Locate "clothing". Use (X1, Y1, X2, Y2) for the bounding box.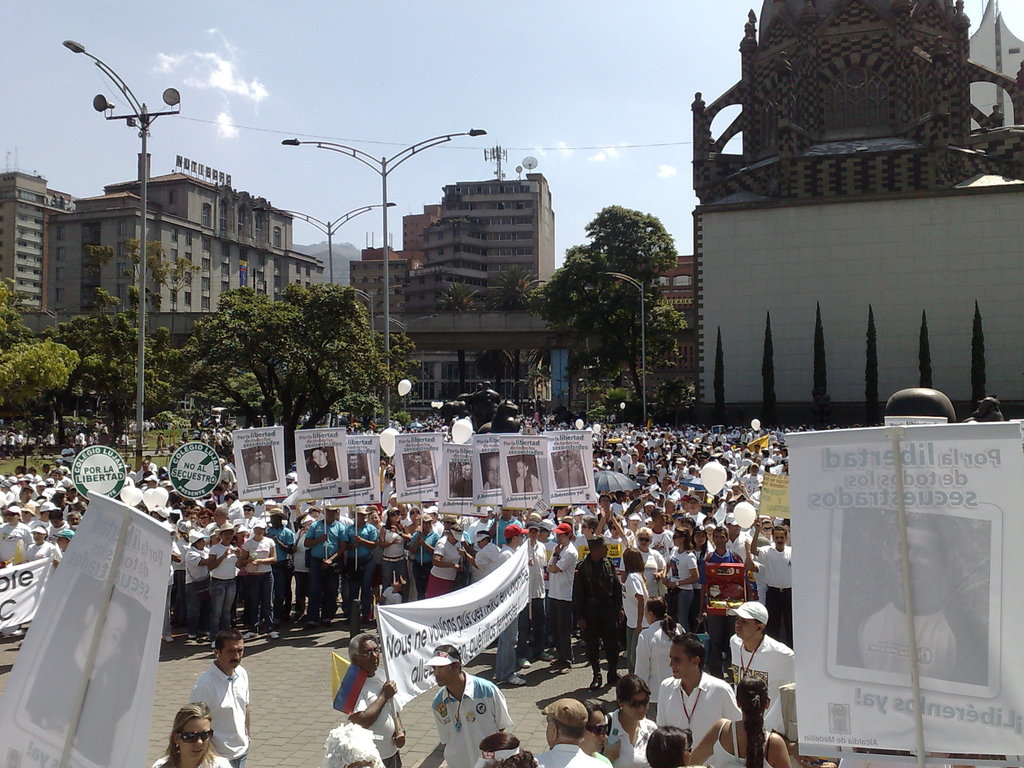
(1, 519, 26, 557).
